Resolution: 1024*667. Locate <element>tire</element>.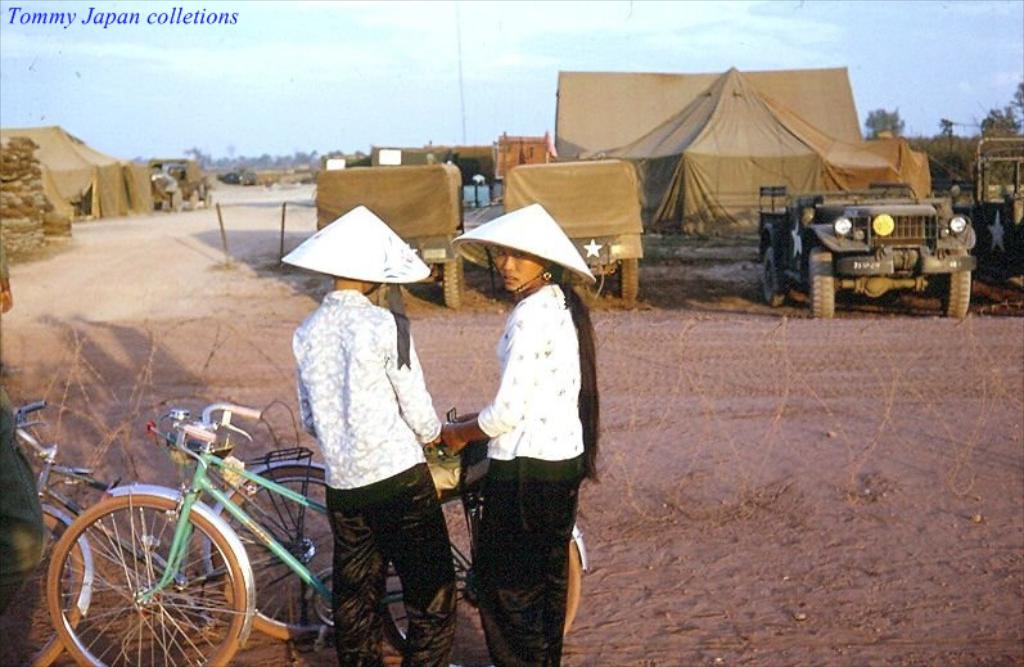
[618,258,639,298].
